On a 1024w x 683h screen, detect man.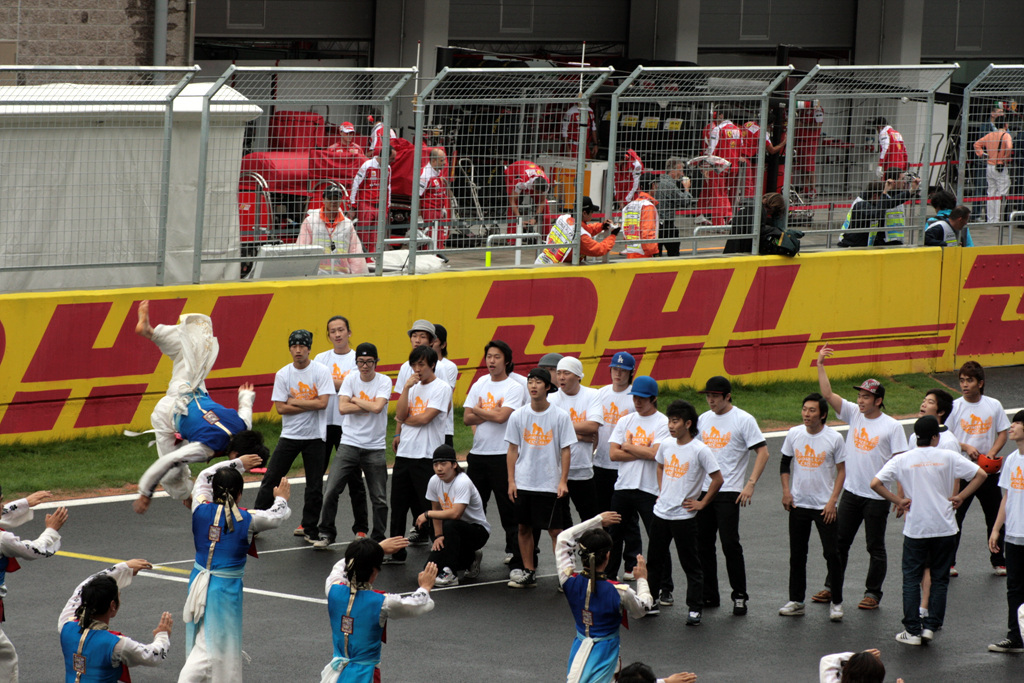
(459, 338, 524, 582).
